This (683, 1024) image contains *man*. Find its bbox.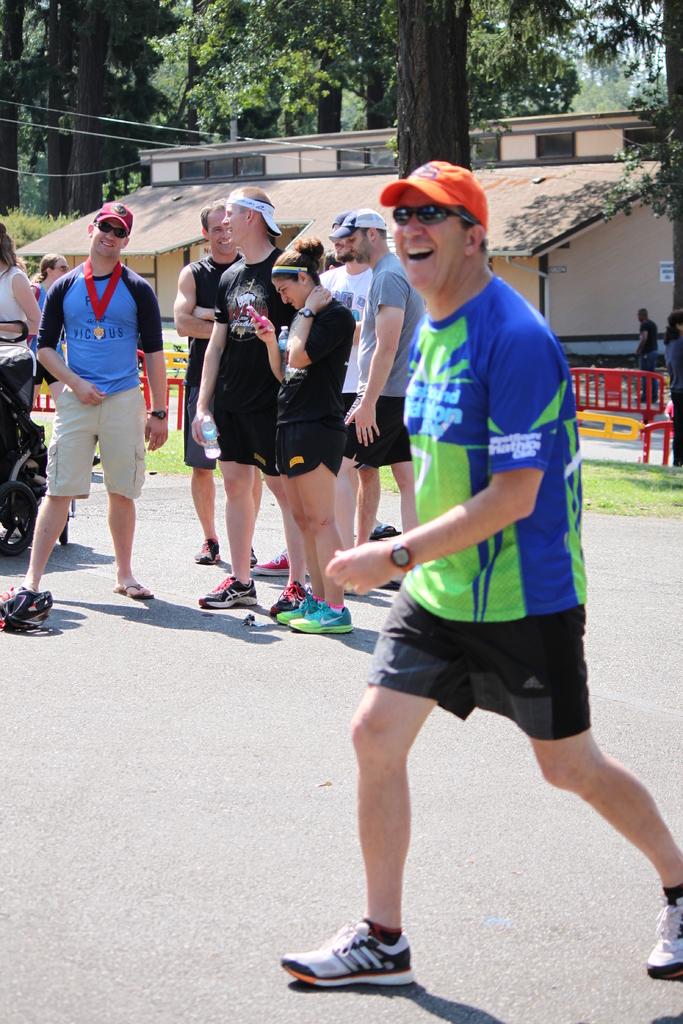
box=[277, 164, 682, 986].
